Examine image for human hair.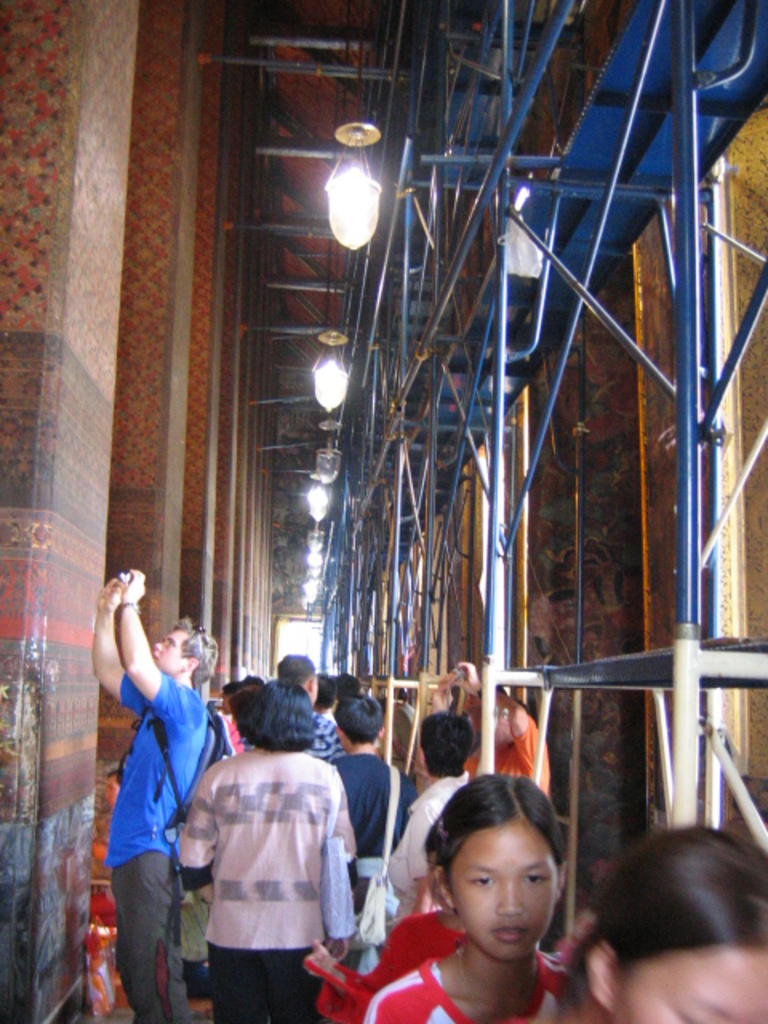
Examination result: crop(315, 675, 365, 714).
